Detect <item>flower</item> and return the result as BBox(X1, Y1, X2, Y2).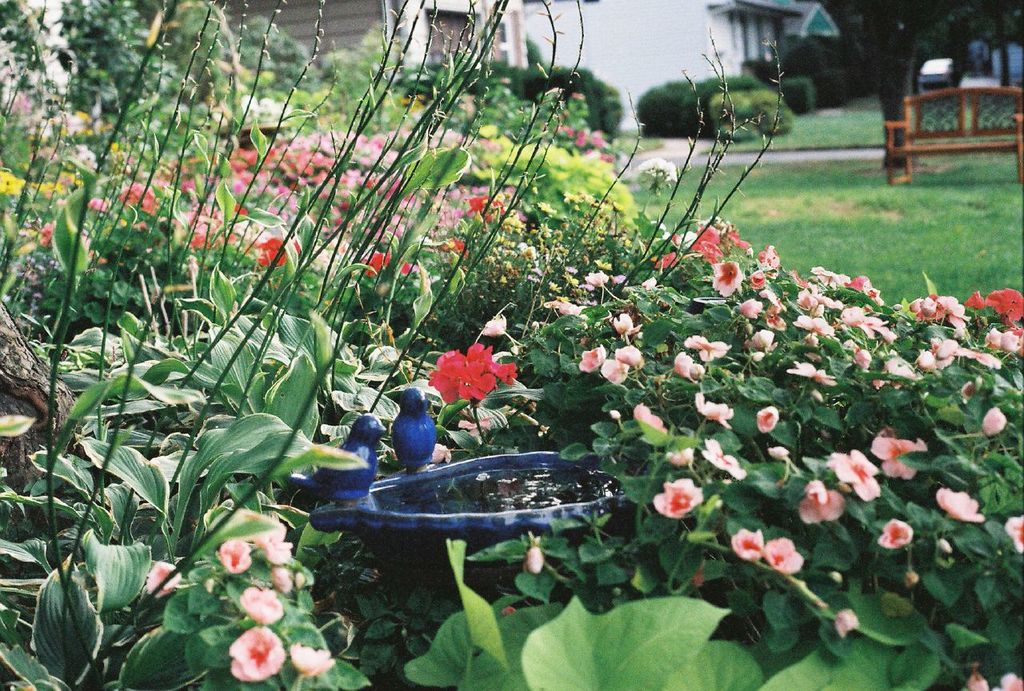
BBox(456, 416, 496, 437).
